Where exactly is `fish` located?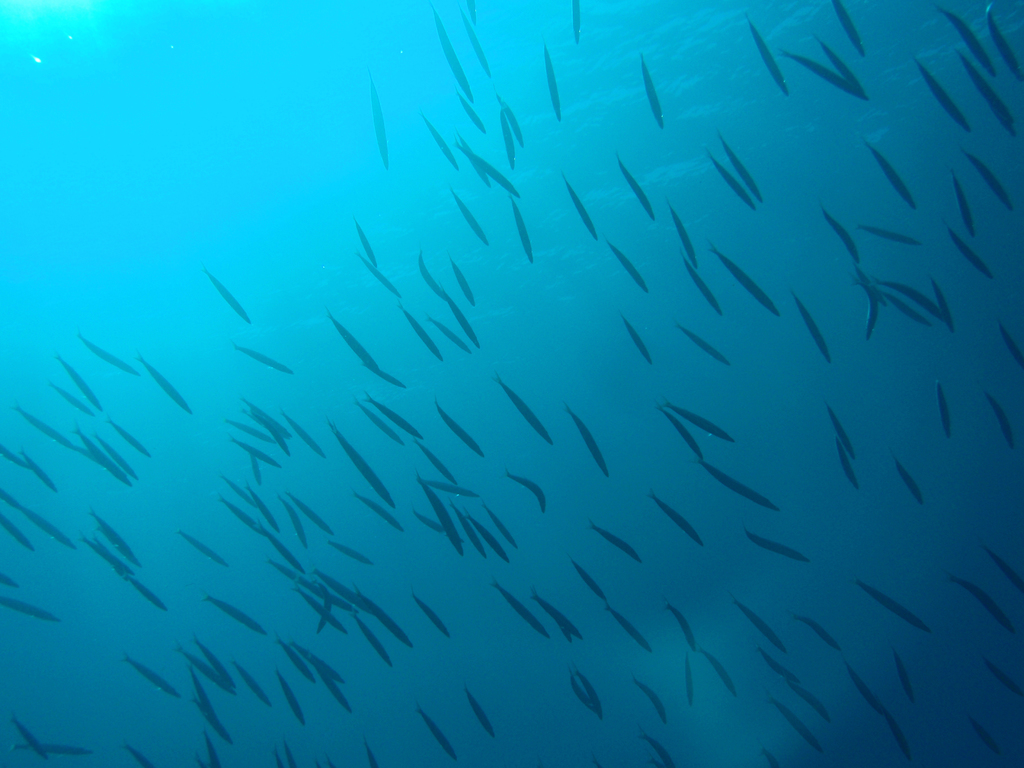
Its bounding box is (284, 739, 297, 767).
